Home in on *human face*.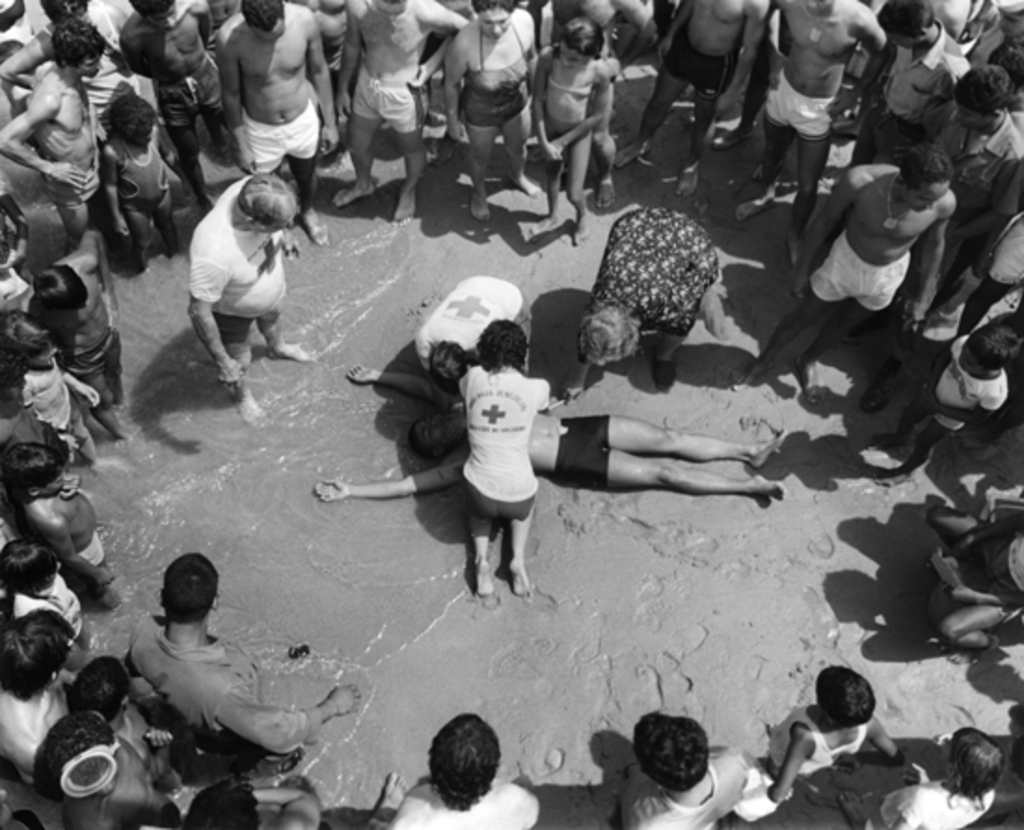
Homed in at detection(480, 7, 512, 39).
